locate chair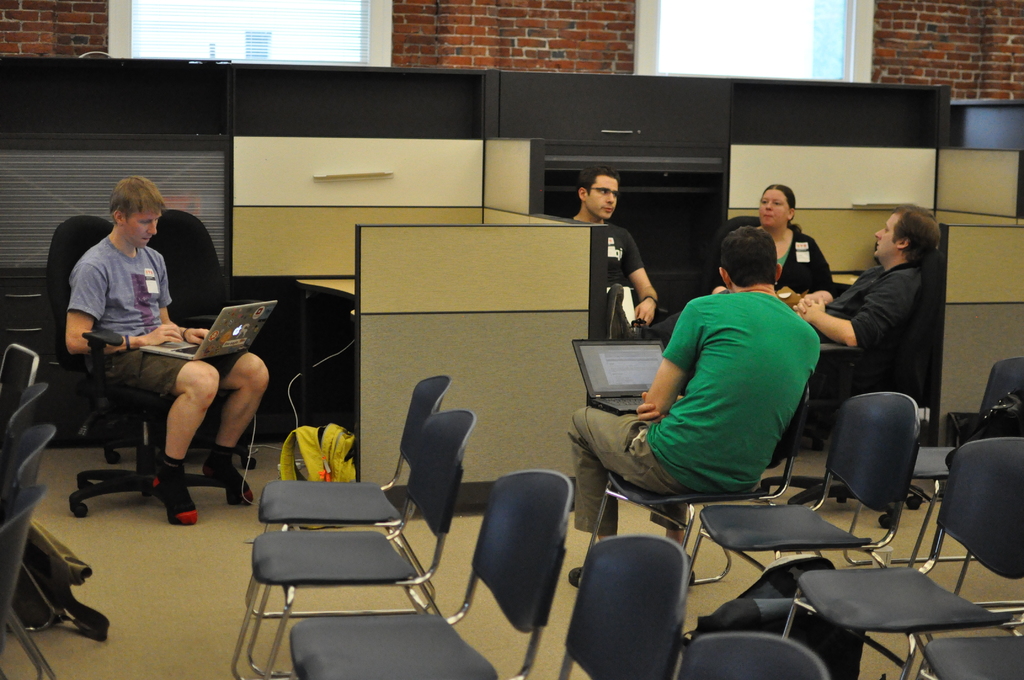
rect(139, 209, 266, 467)
